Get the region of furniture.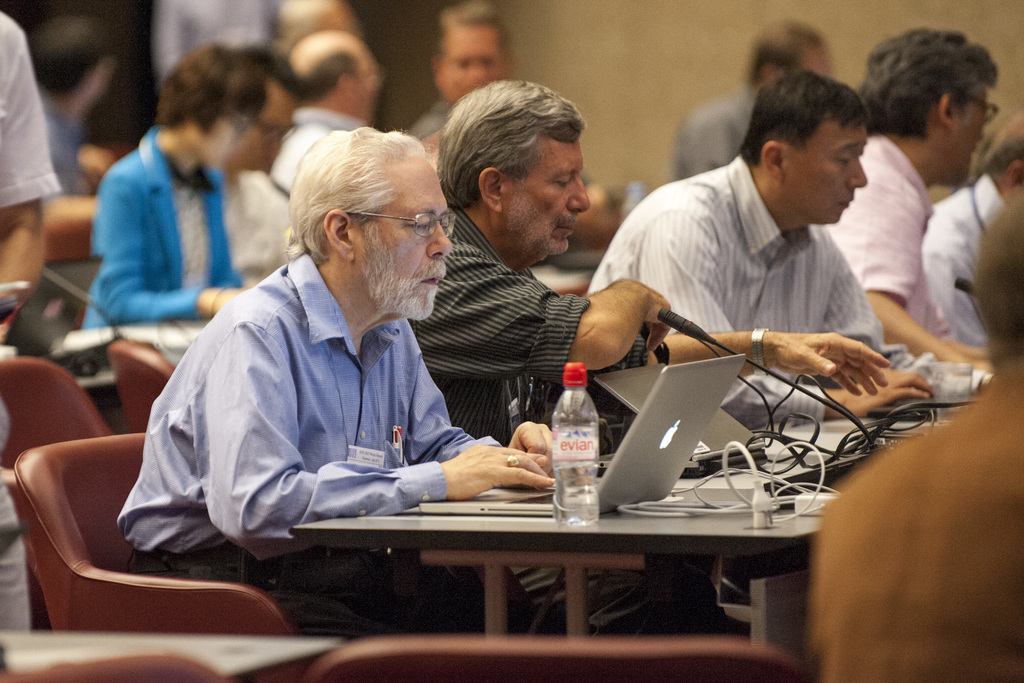
locate(0, 652, 231, 682).
